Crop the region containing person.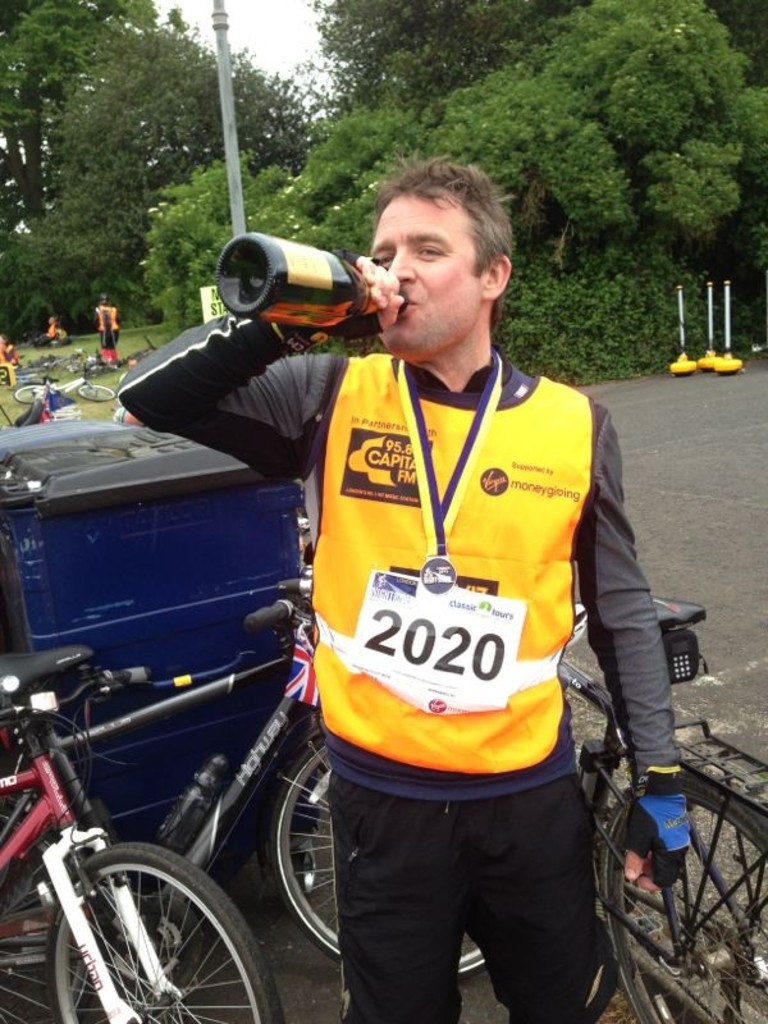
Crop region: 91,296,123,367.
